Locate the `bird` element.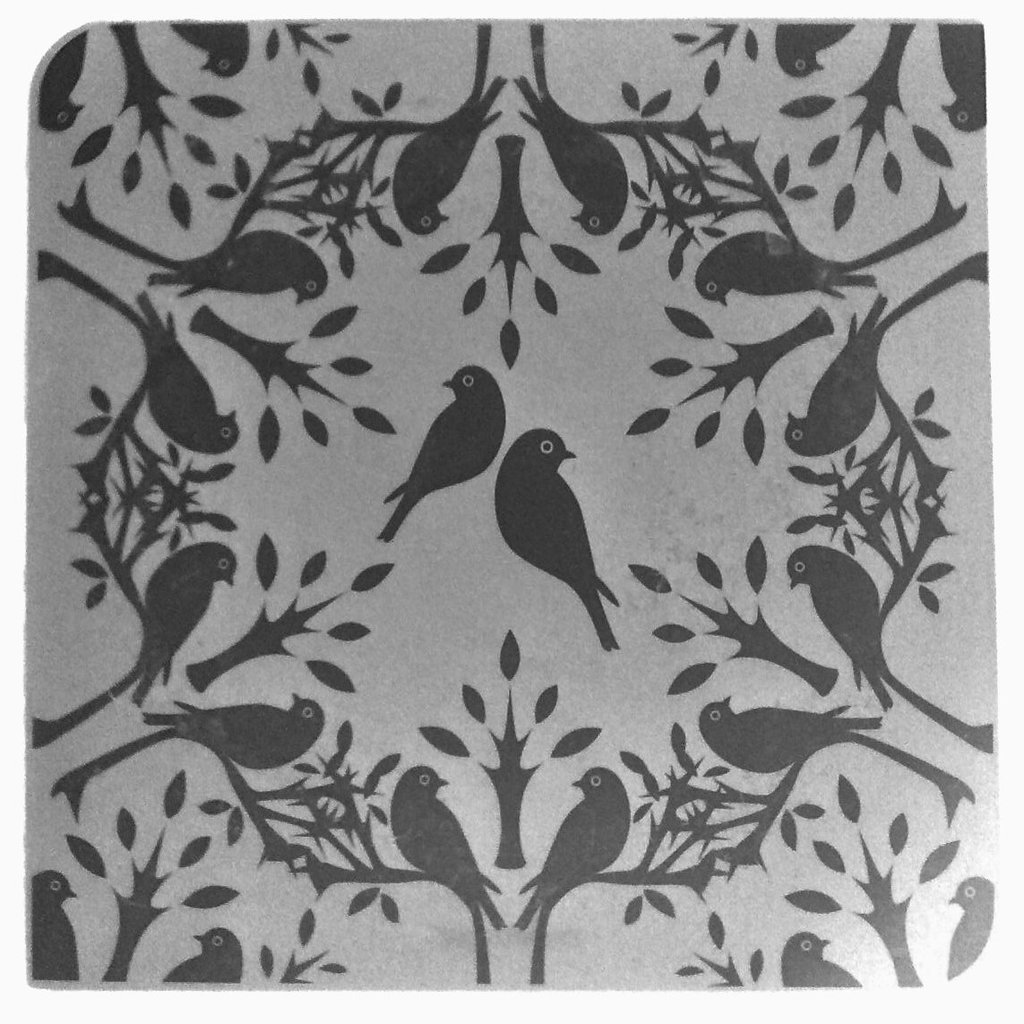
Element bbox: (left=778, top=24, right=857, bottom=79).
